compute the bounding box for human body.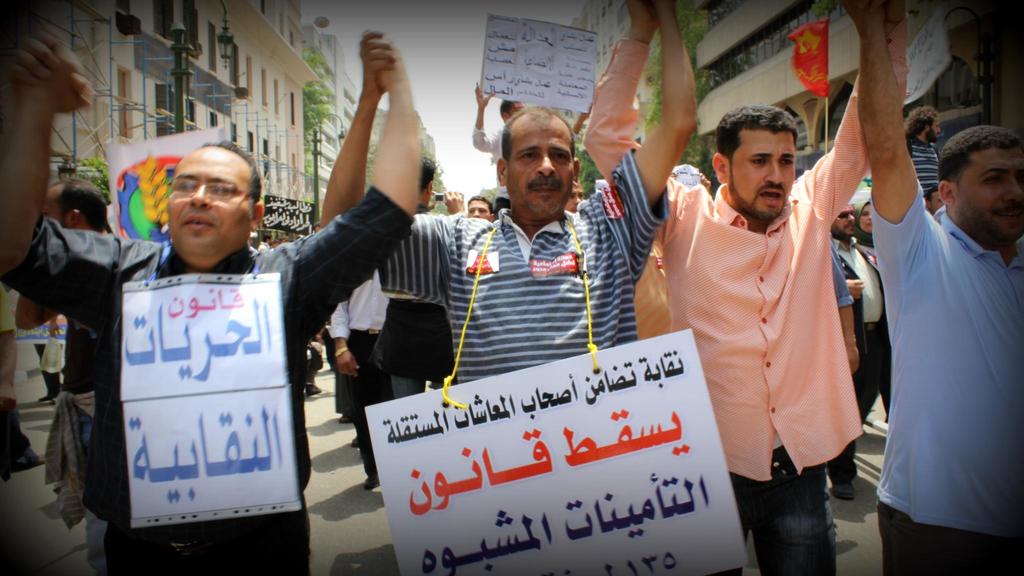
x1=0, y1=19, x2=440, y2=575.
